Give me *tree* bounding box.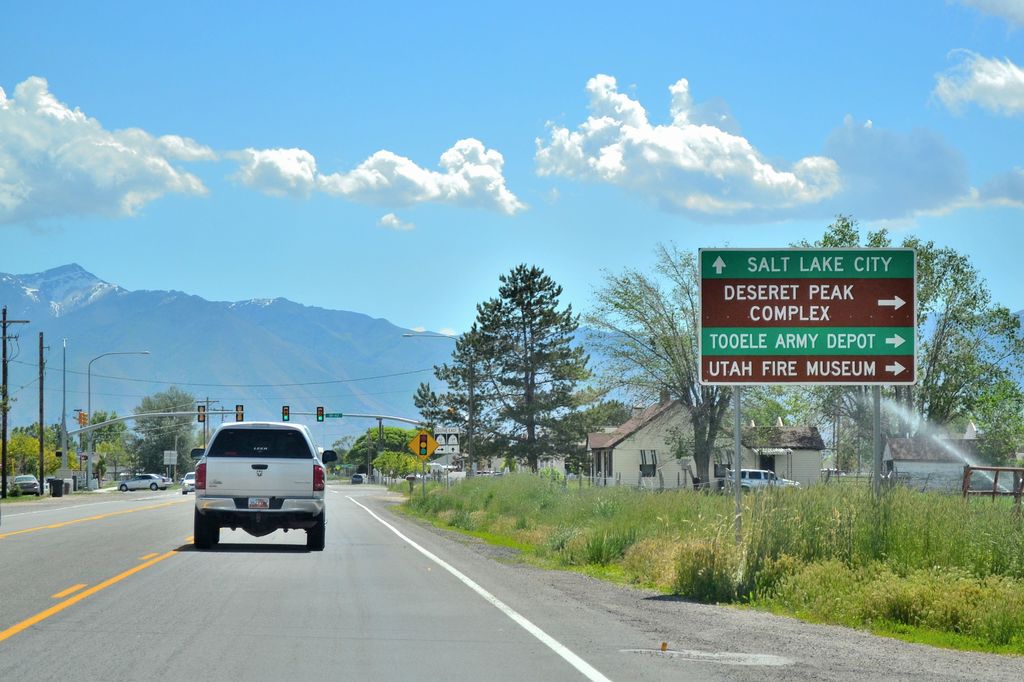
<region>450, 251, 604, 495</region>.
